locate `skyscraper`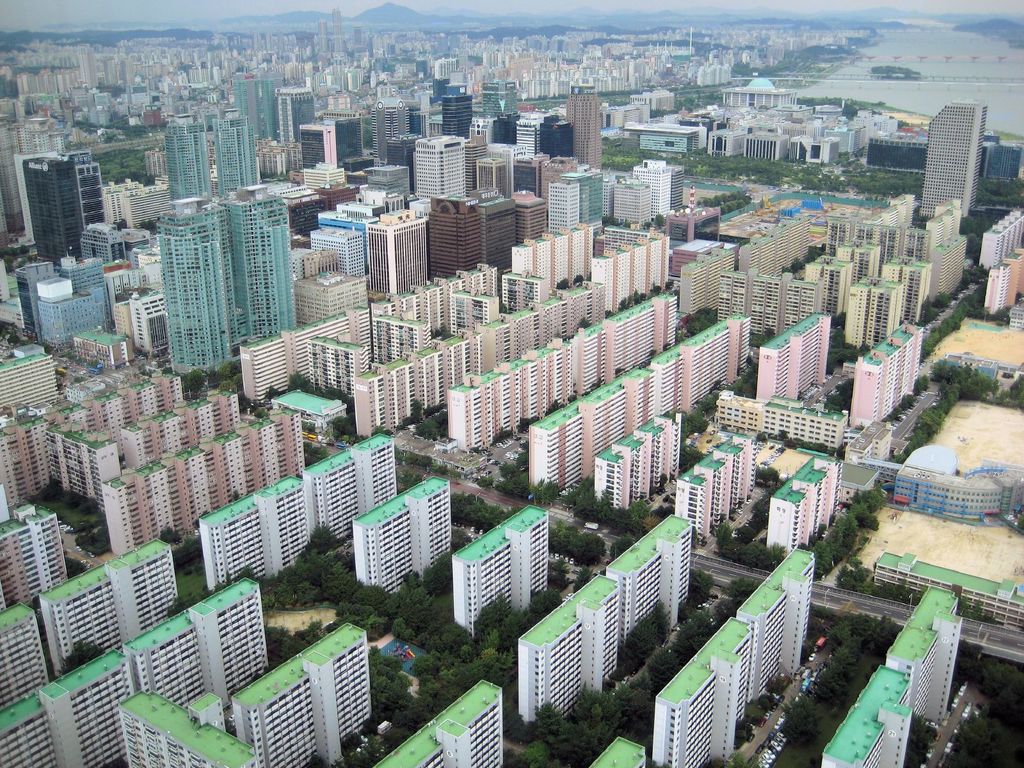
rect(529, 108, 596, 177)
